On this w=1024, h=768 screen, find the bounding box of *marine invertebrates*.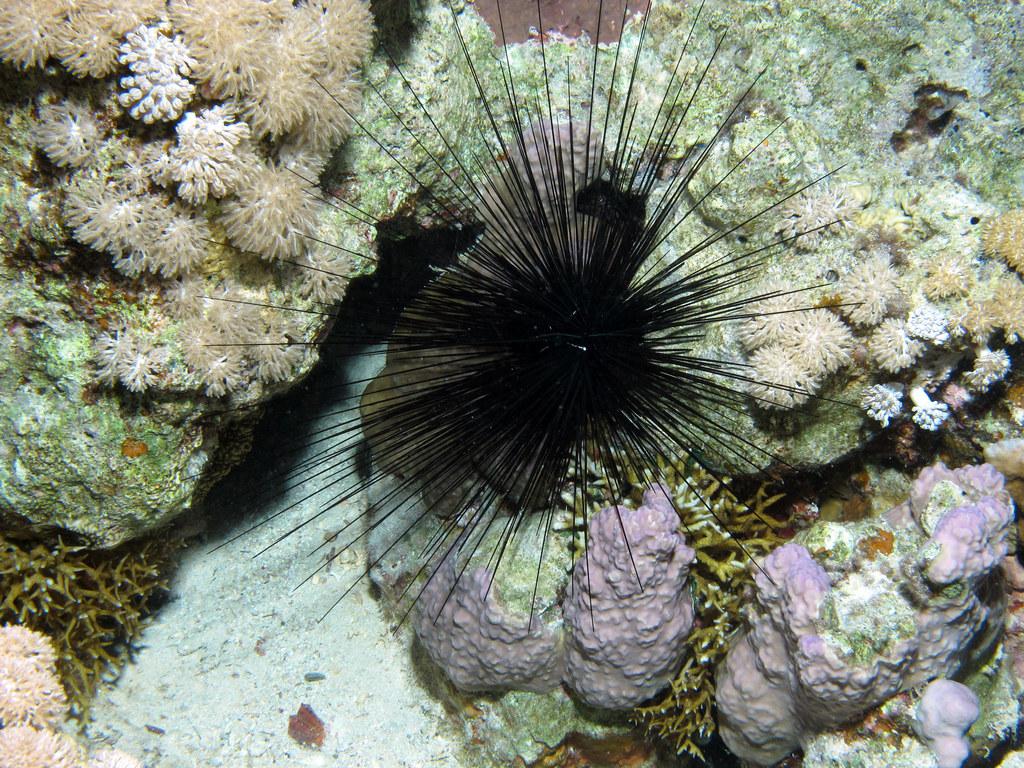
Bounding box: locate(769, 172, 872, 243).
